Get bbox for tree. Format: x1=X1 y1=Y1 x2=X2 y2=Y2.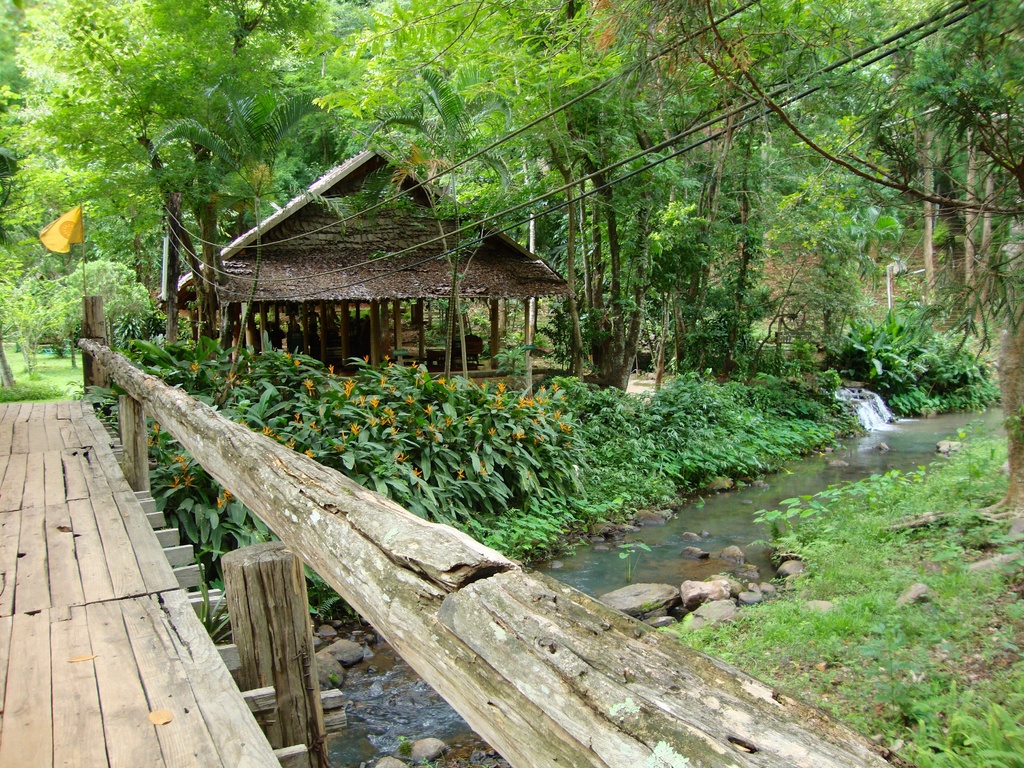
x1=750 y1=113 x2=899 y2=338.
